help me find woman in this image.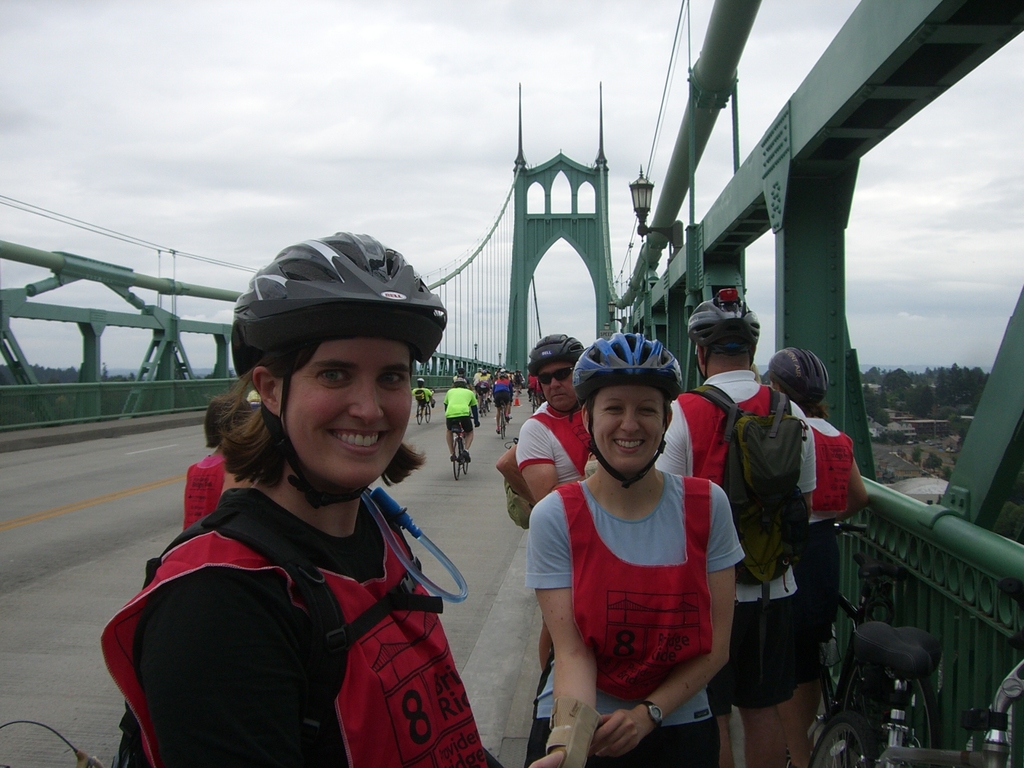
Found it: left=525, top=326, right=743, bottom=767.
